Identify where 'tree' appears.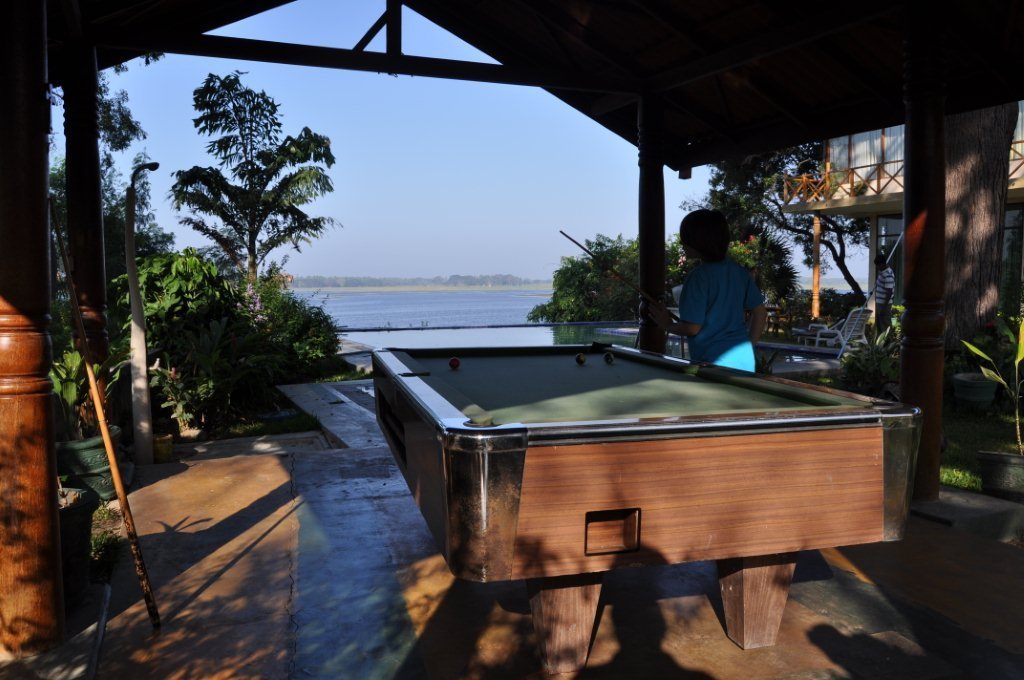
Appears at [46,44,163,314].
